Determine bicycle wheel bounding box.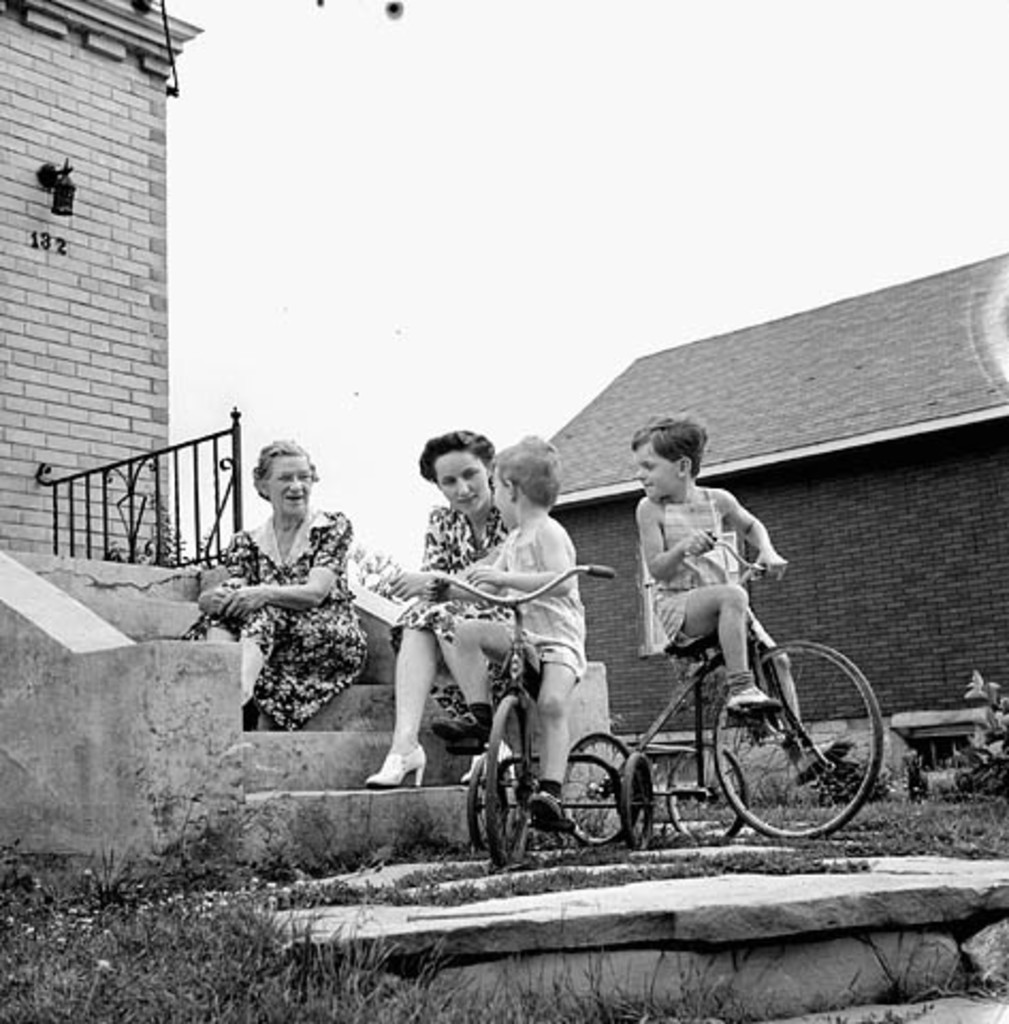
Determined: [left=623, top=751, right=657, bottom=847].
